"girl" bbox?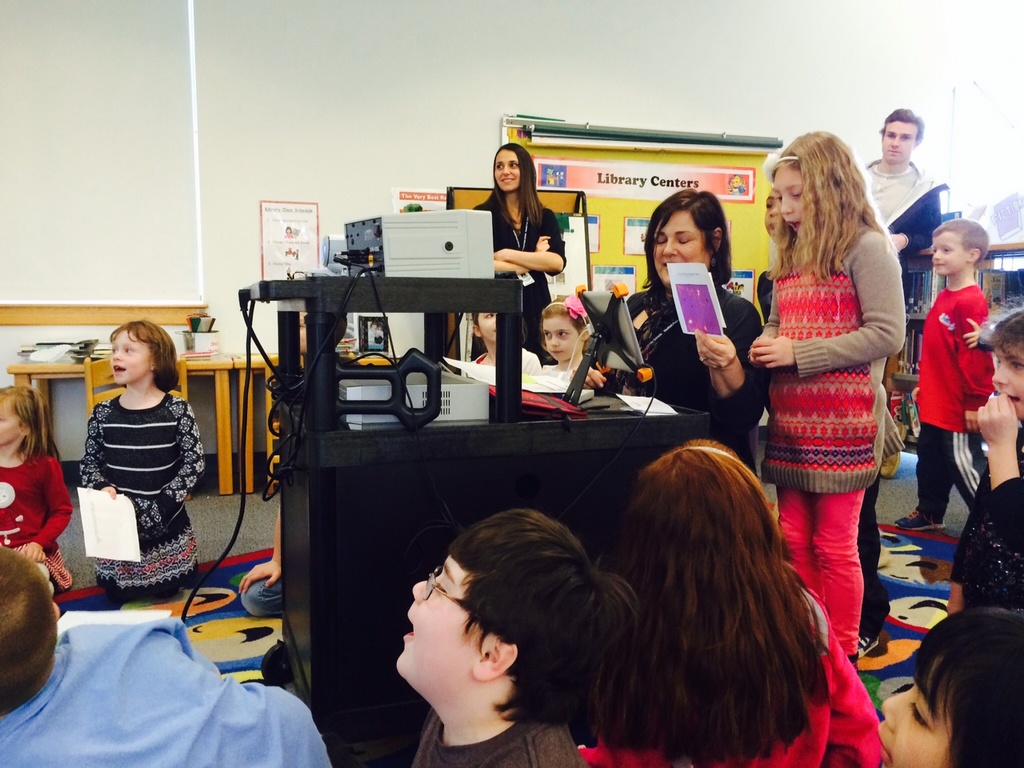
left=538, top=298, right=598, bottom=382
